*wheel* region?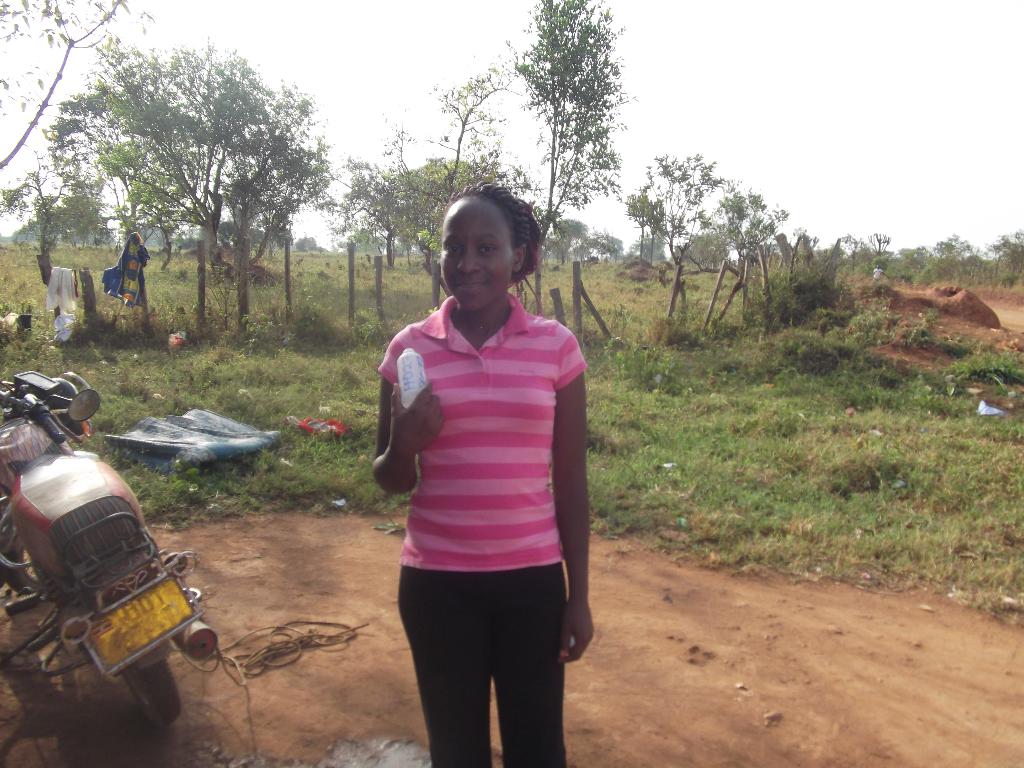
<bbox>118, 663, 178, 719</bbox>
